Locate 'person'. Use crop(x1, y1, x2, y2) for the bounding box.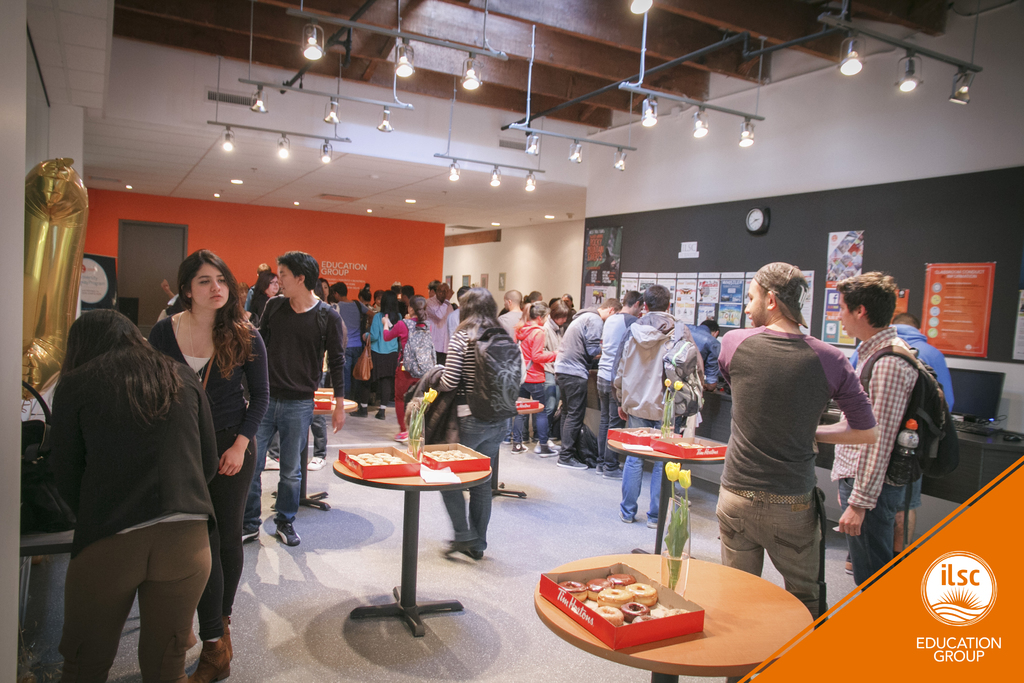
crop(611, 284, 704, 532).
